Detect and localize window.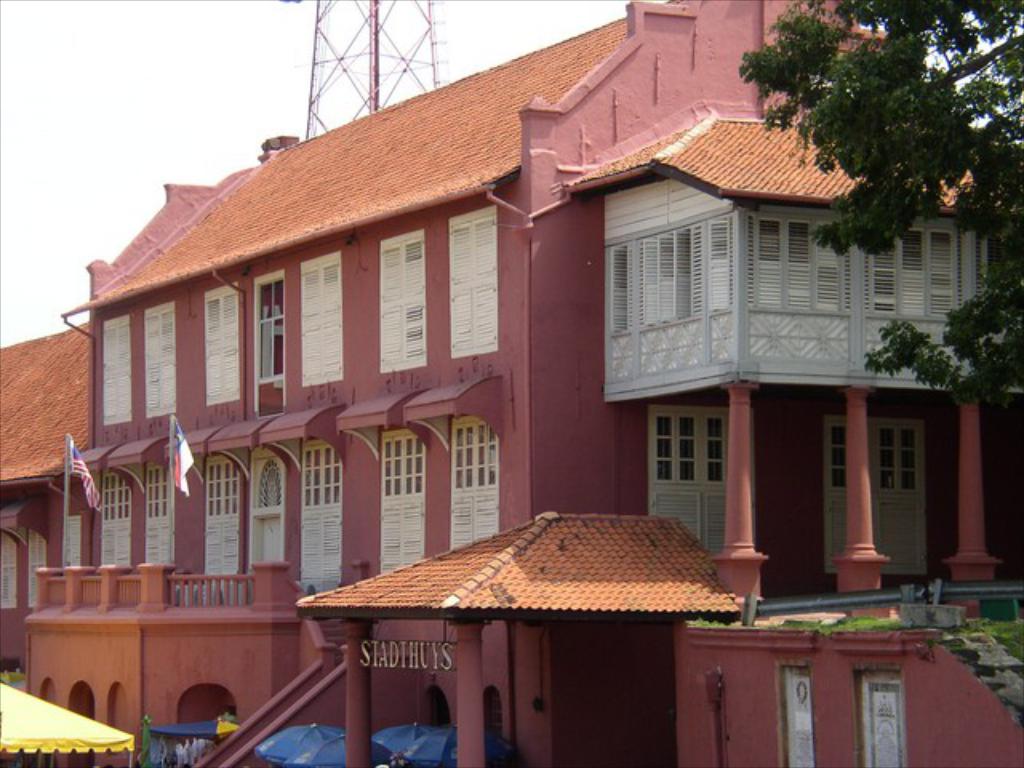
Localized at <bbox>144, 462, 174, 568</bbox>.
